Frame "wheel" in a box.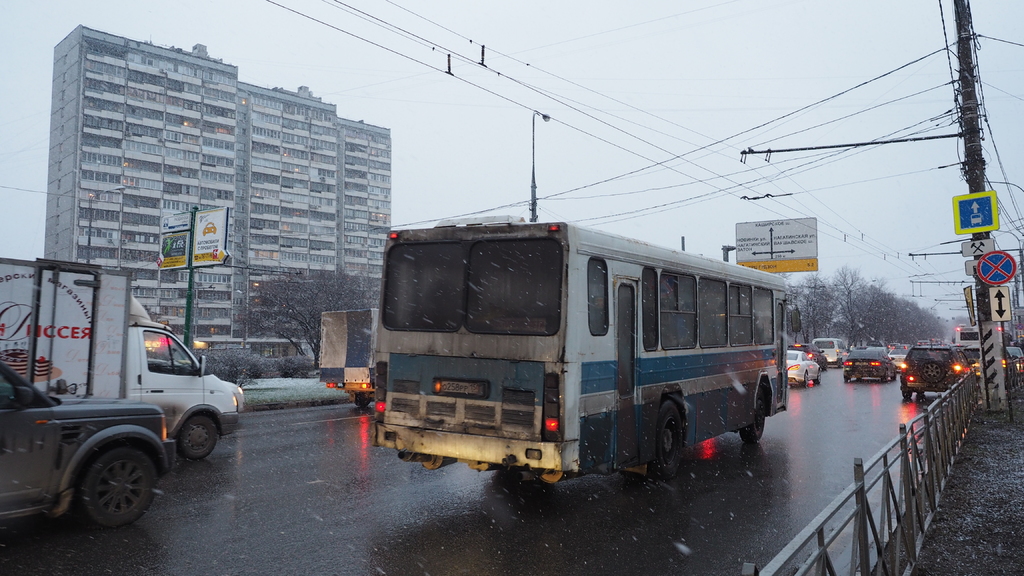
<bbox>922, 360, 942, 383</bbox>.
